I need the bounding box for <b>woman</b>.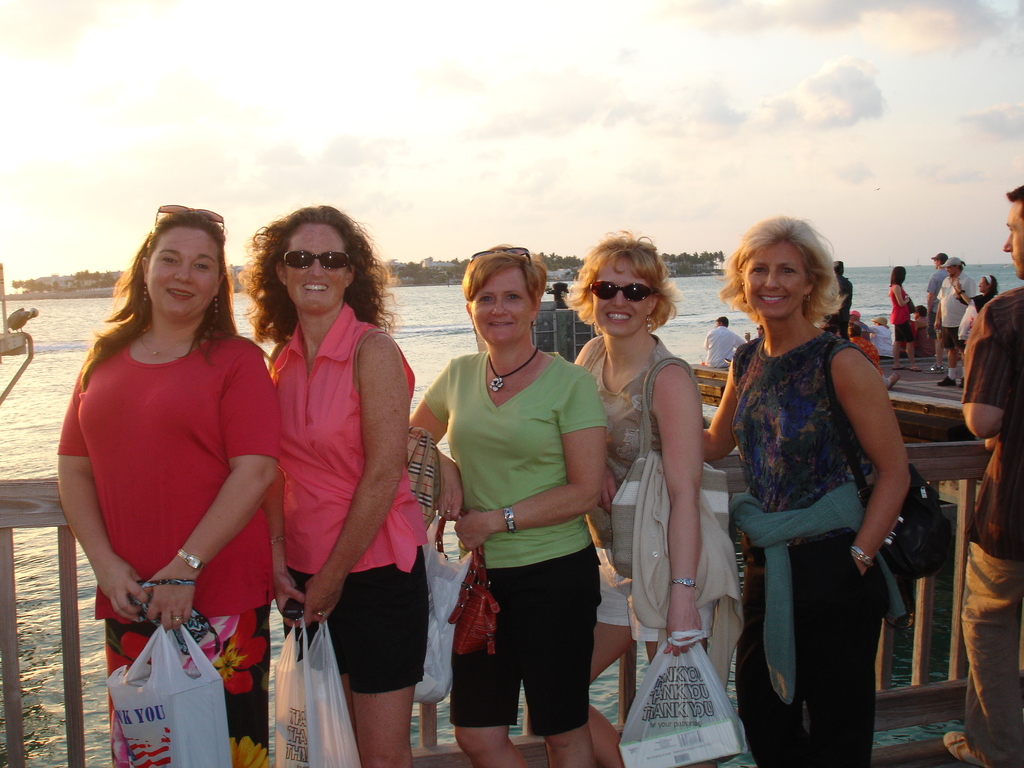
Here it is: (left=56, top=209, right=277, bottom=767).
